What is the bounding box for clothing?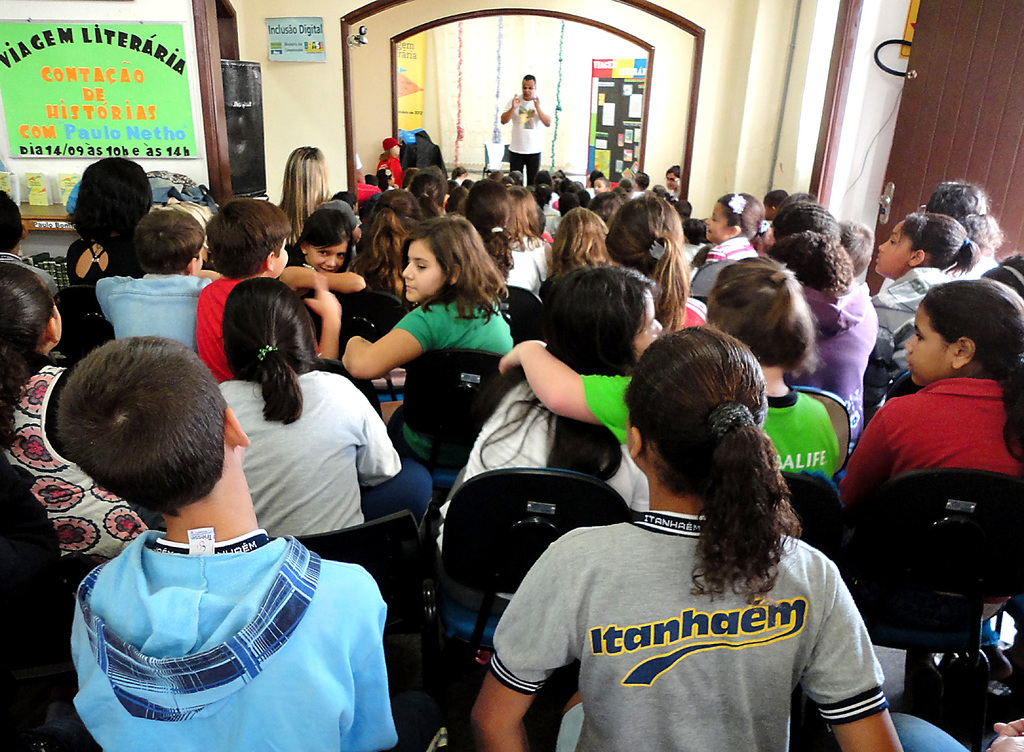
rect(92, 269, 212, 355).
